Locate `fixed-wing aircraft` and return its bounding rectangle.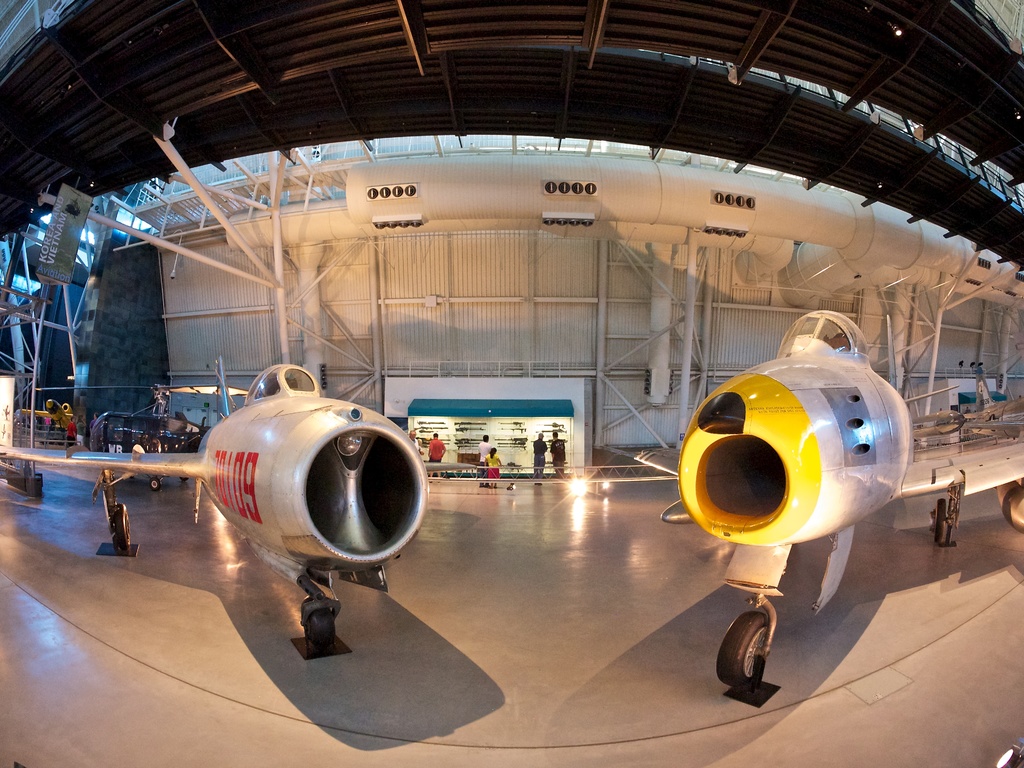
x1=13, y1=395, x2=76, y2=438.
